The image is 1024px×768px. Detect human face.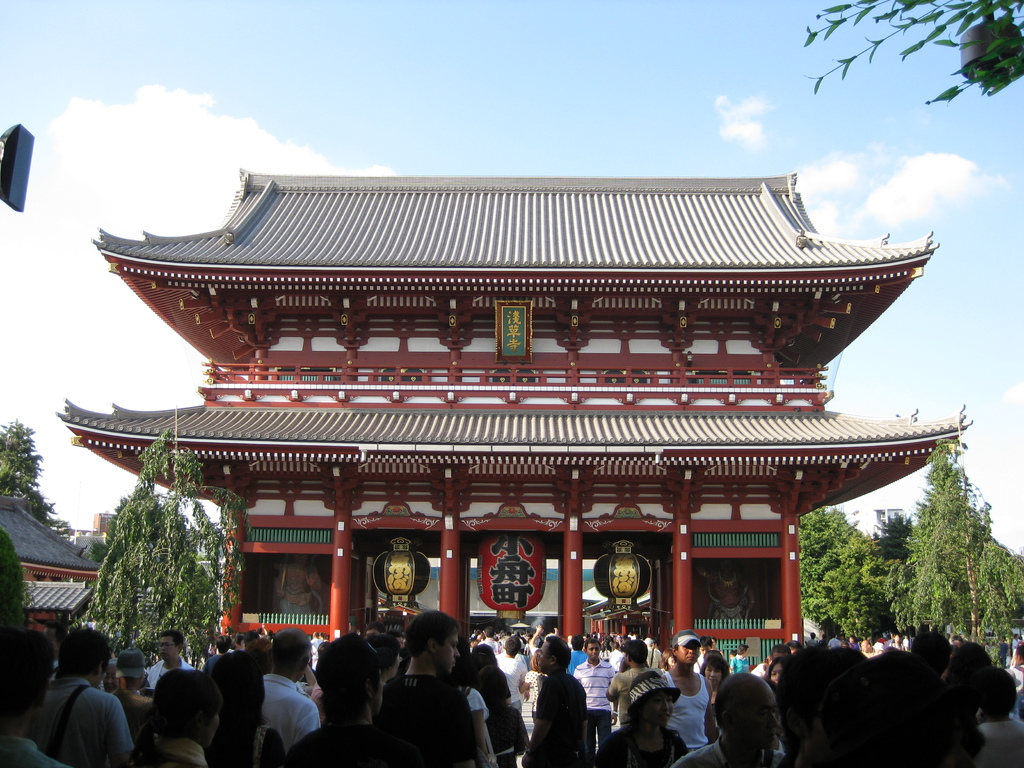
Detection: (671, 640, 701, 666).
